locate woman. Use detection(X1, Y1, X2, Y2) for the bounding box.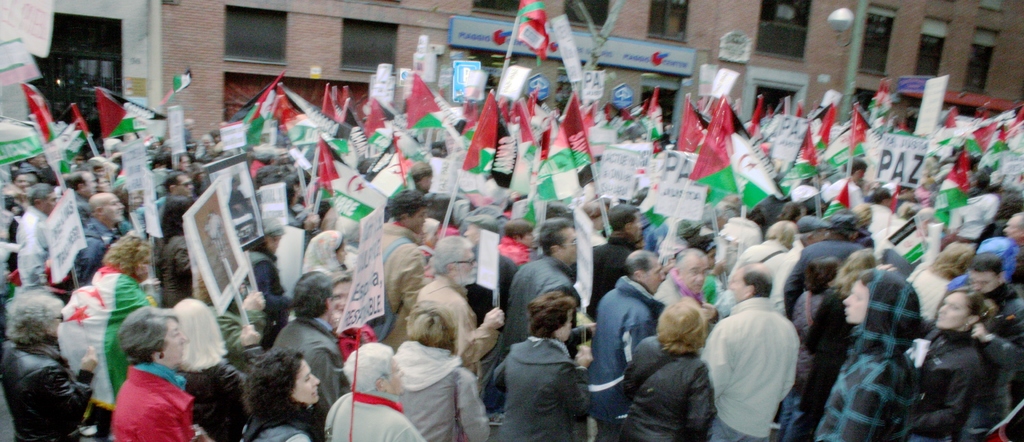
detection(913, 287, 991, 441).
